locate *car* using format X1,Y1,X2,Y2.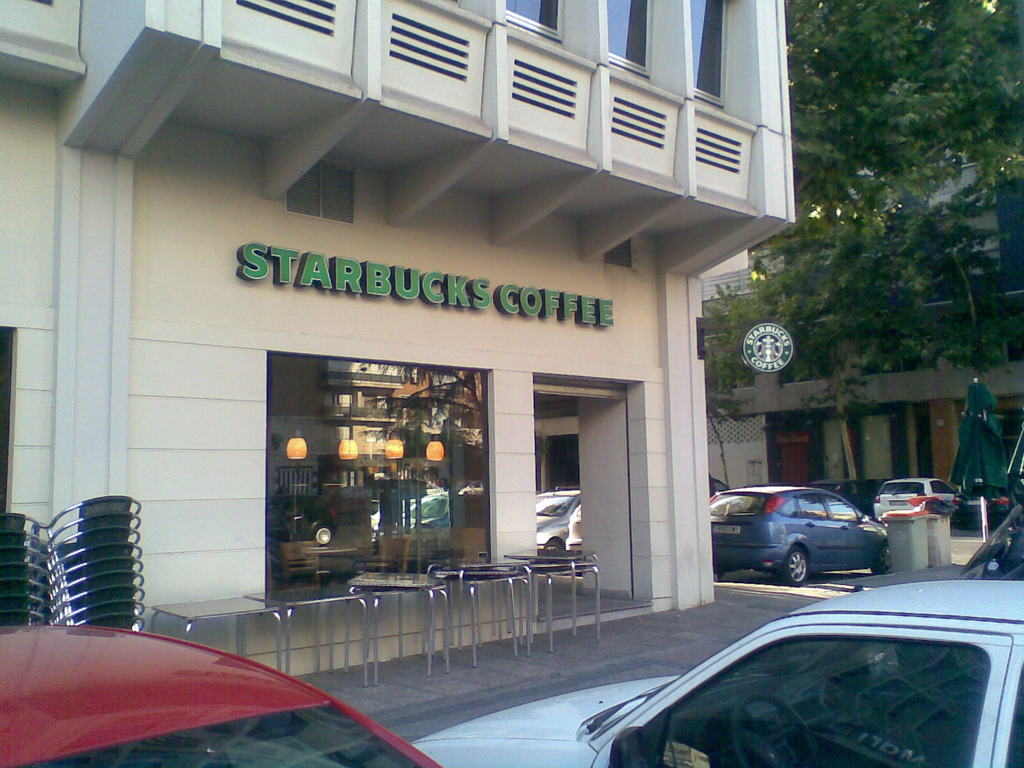
1,613,447,767.
